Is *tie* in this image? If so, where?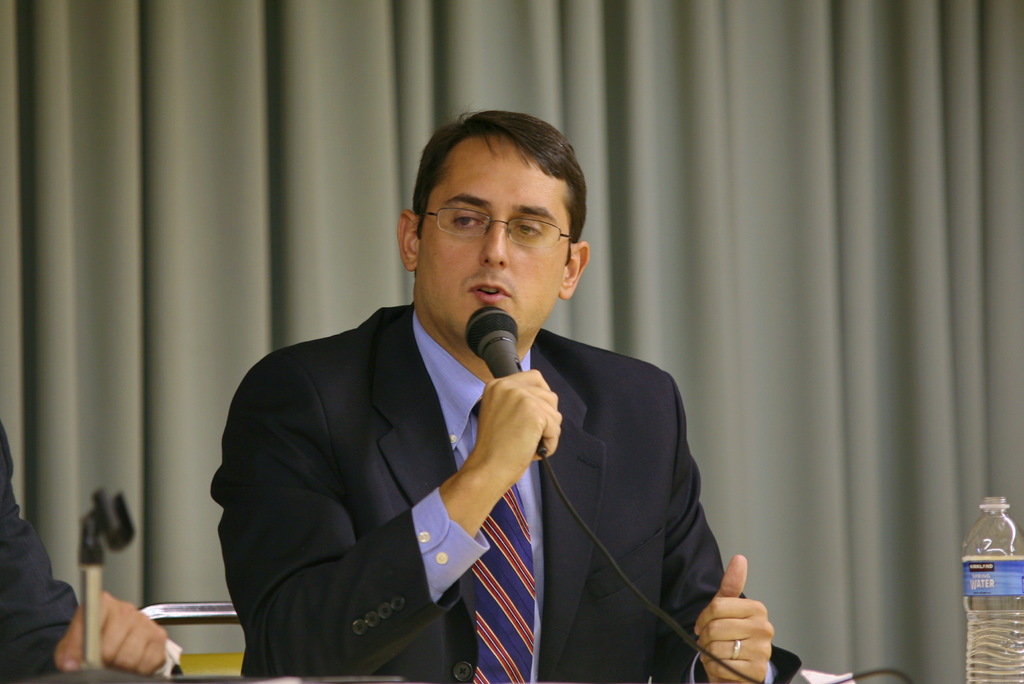
Yes, at rect(473, 410, 542, 683).
